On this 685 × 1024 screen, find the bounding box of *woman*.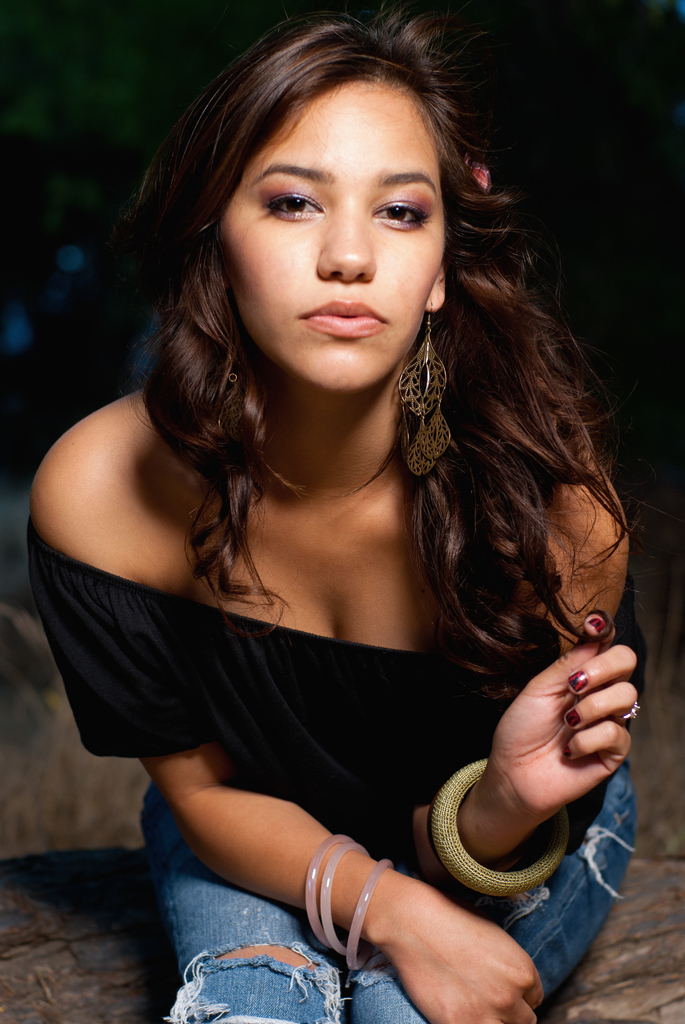
Bounding box: bbox=(32, 45, 652, 1023).
